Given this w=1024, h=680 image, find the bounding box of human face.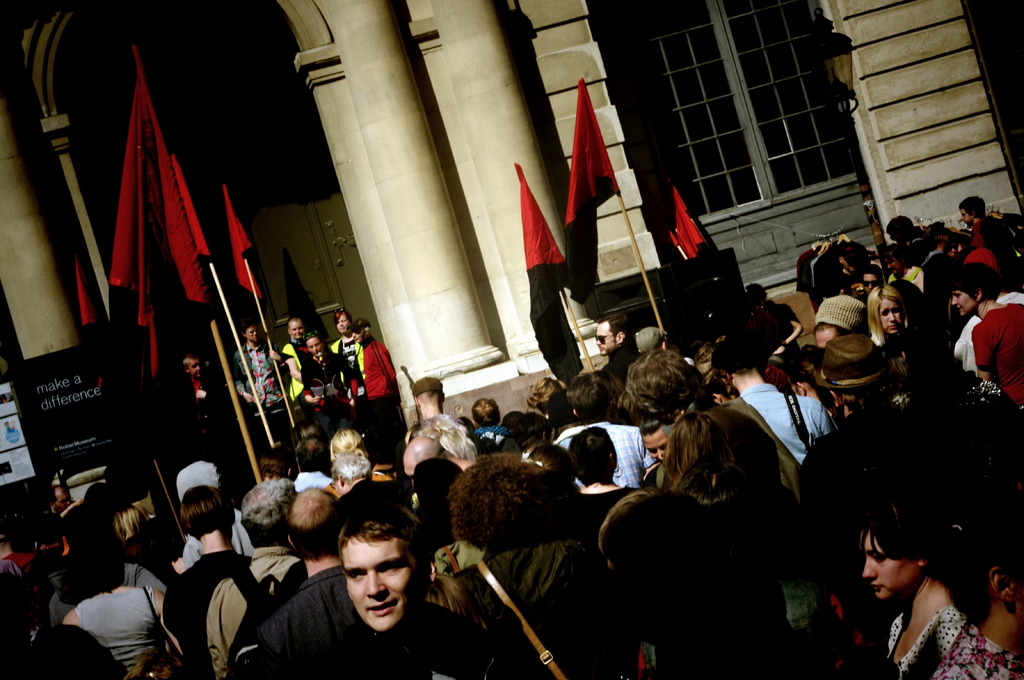
<box>336,539,420,636</box>.
